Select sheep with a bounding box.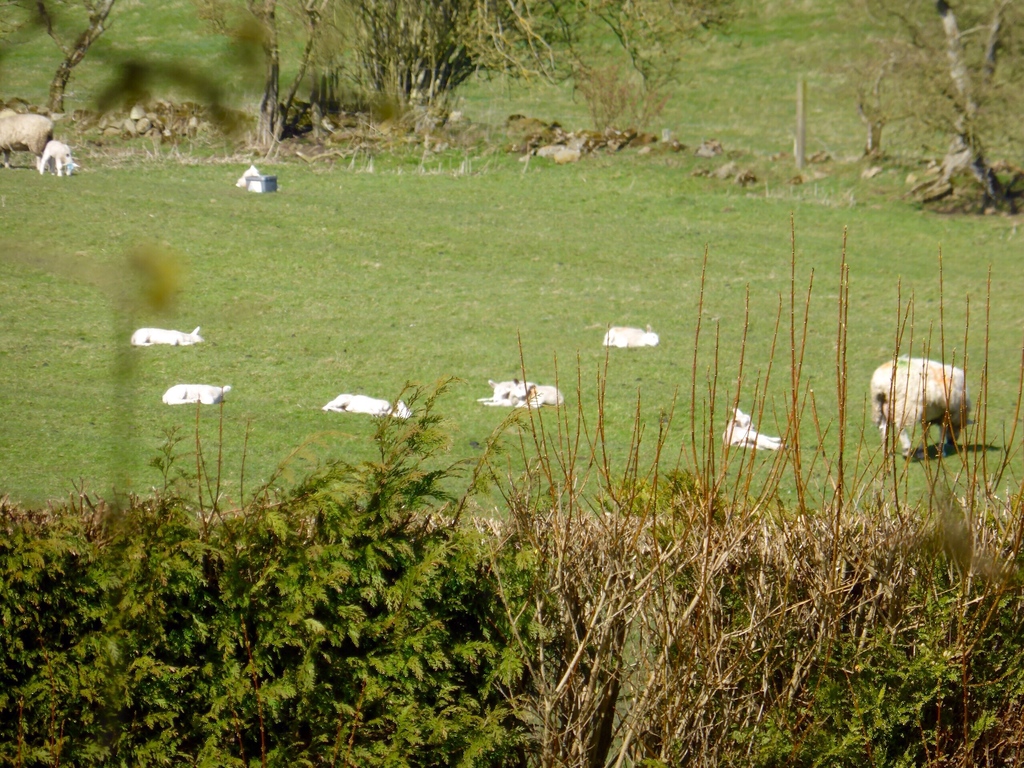
region(721, 409, 787, 451).
